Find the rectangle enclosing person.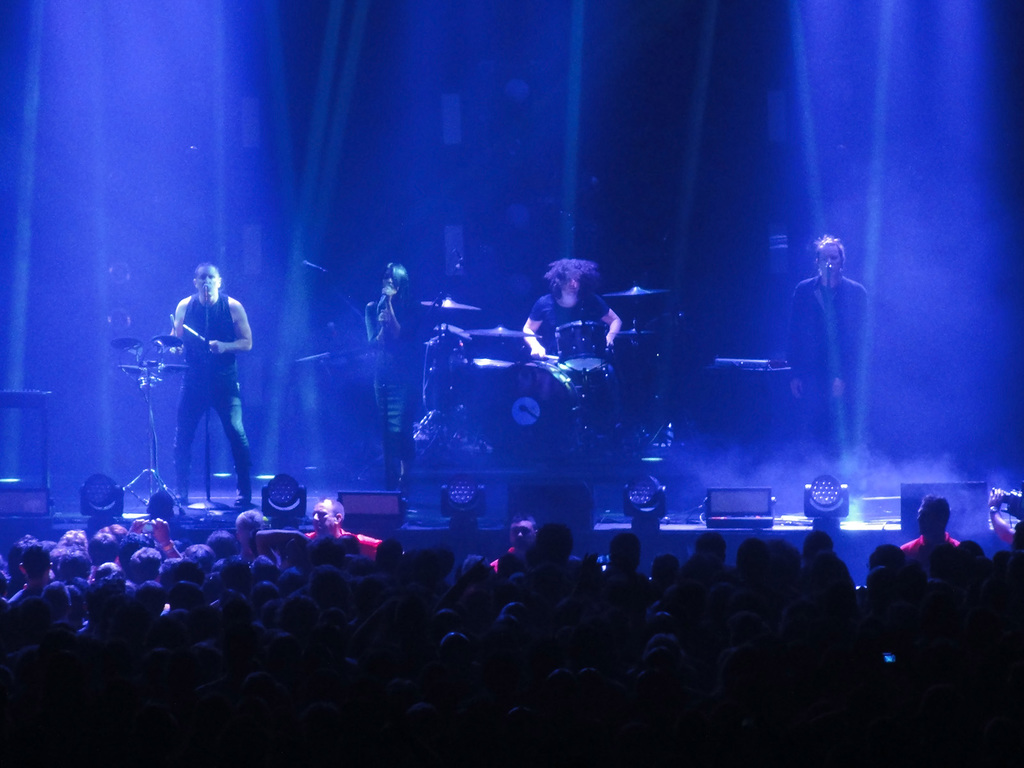
[787, 218, 888, 490].
